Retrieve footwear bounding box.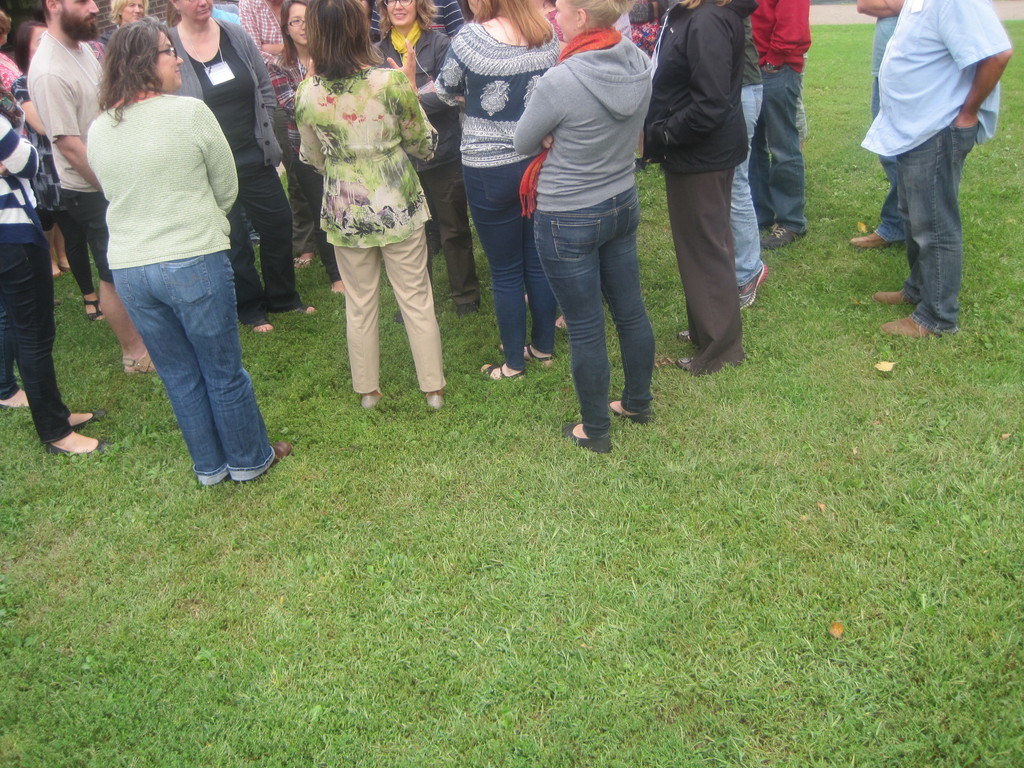
Bounding box: left=72, top=410, right=106, bottom=429.
